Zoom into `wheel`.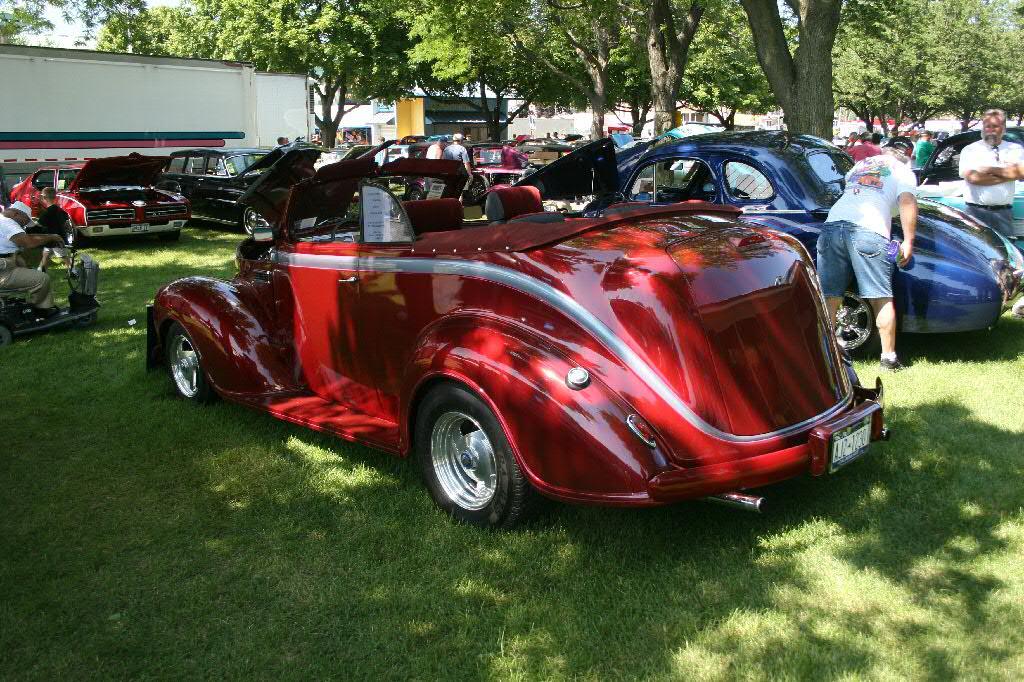
Zoom target: box=[827, 282, 879, 359].
